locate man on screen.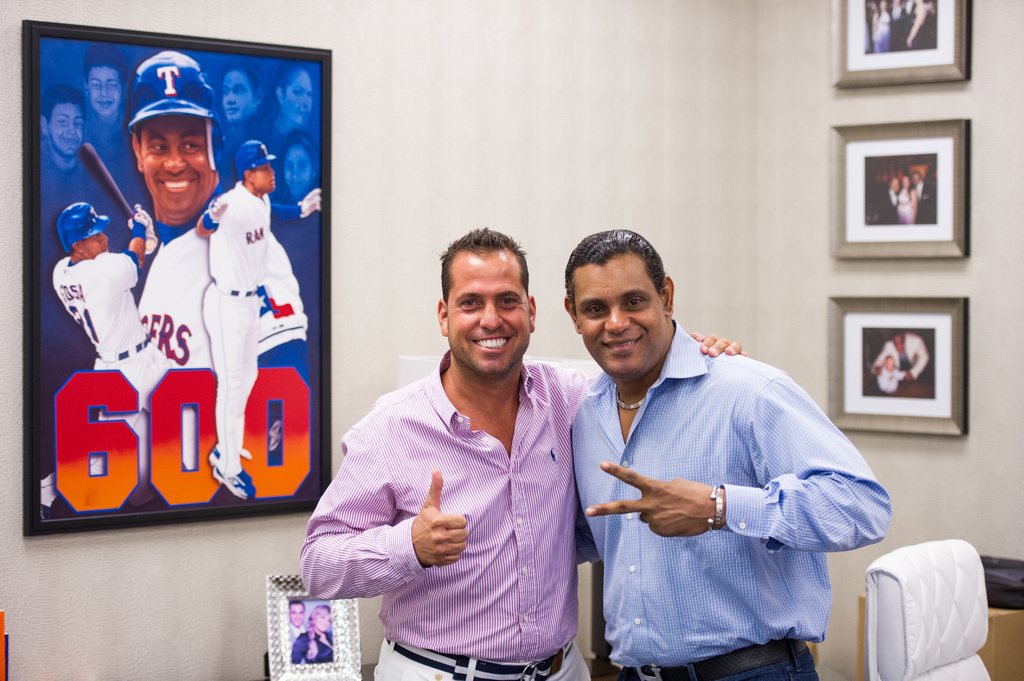
On screen at crop(111, 49, 310, 490).
